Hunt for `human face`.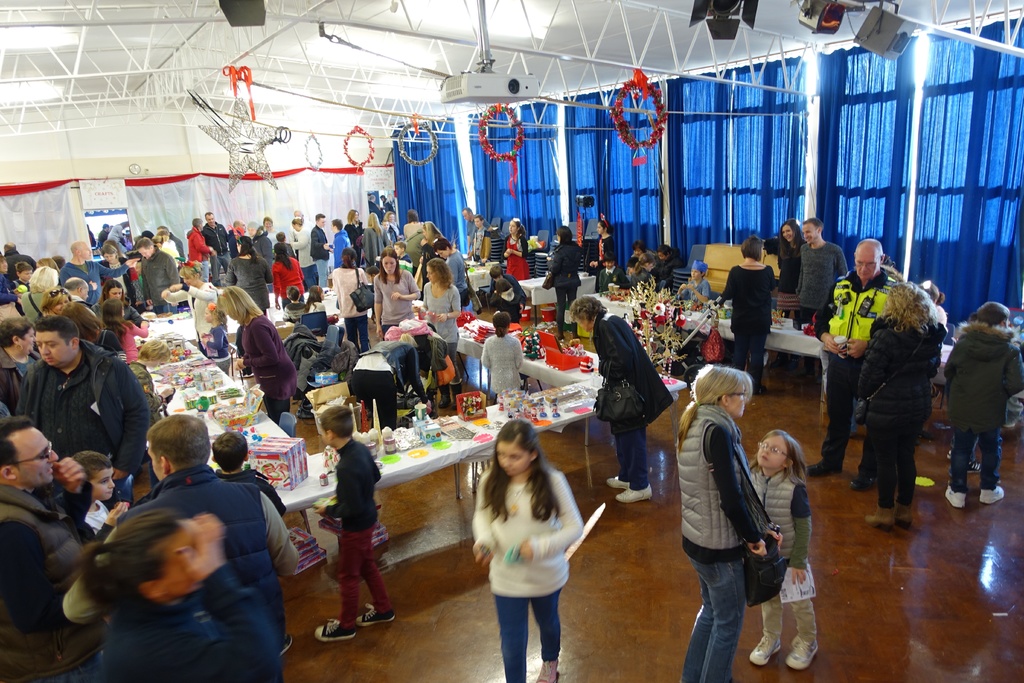
Hunted down at <box>110,287,124,299</box>.
